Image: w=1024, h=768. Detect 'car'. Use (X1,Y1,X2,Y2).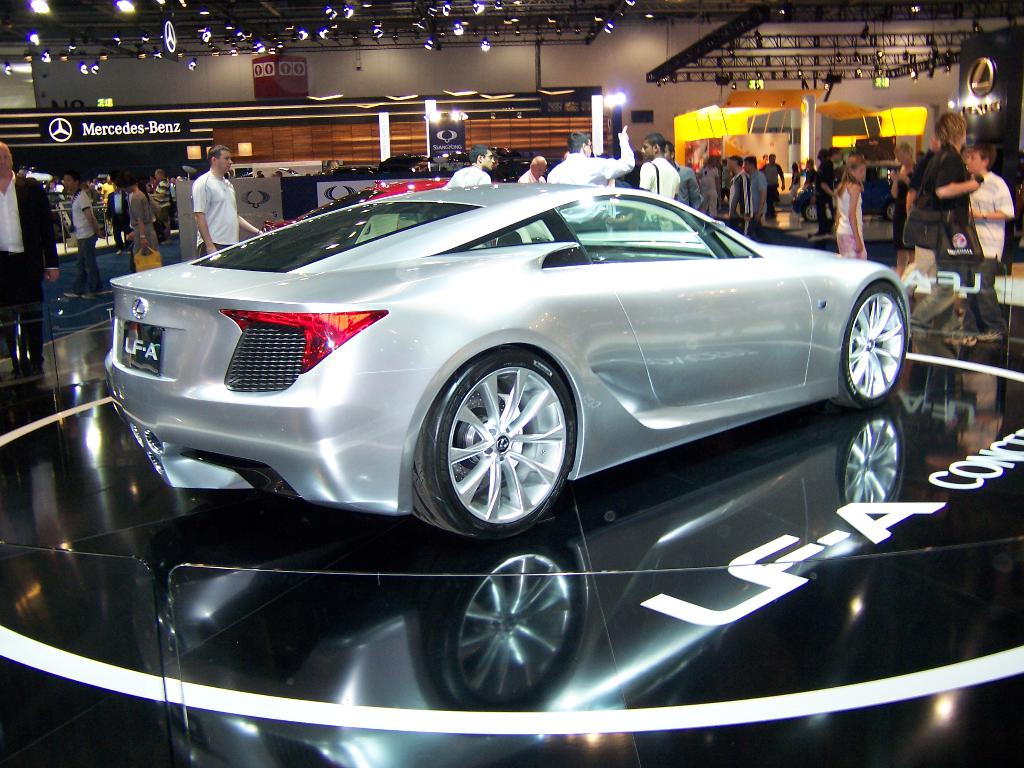
(103,183,911,538).
